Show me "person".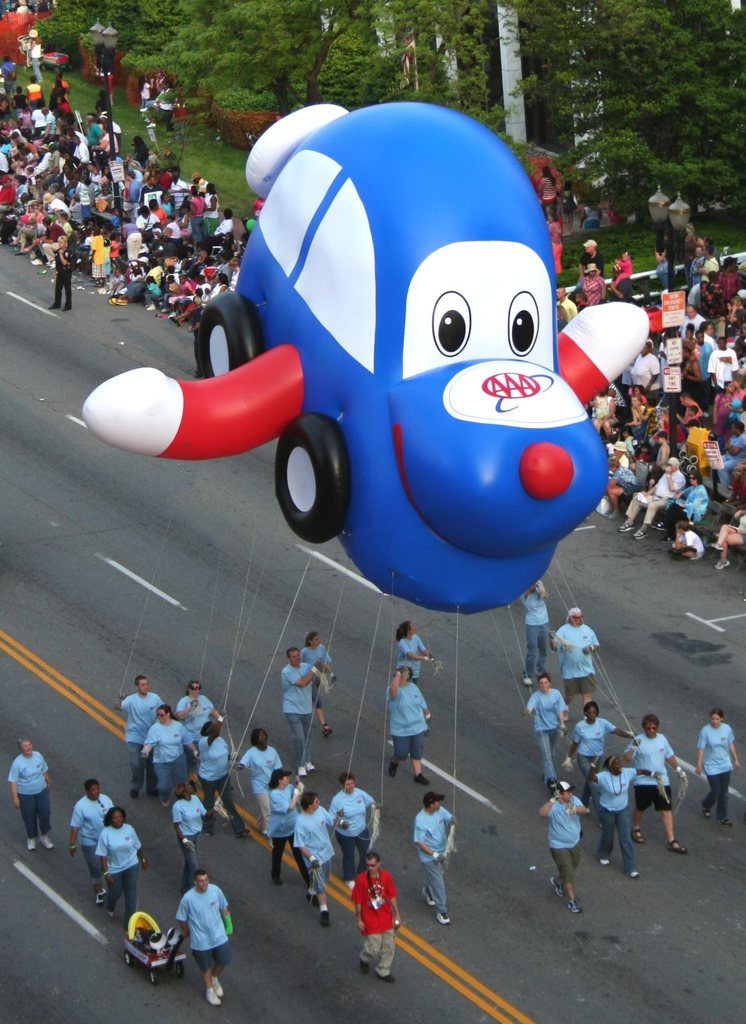
"person" is here: box=[386, 643, 443, 798].
